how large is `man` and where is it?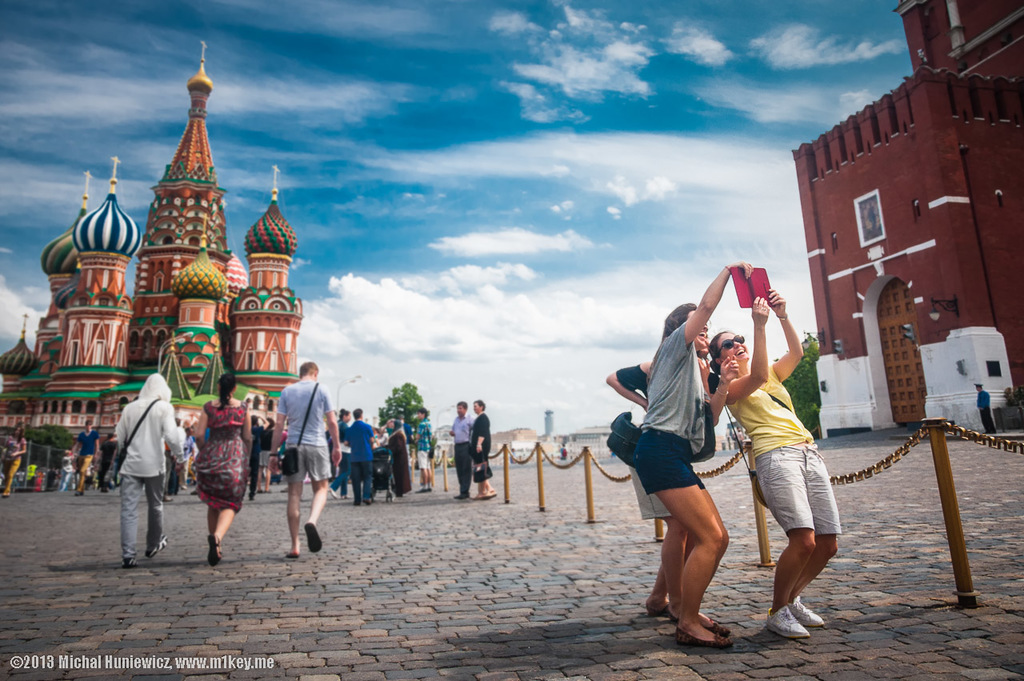
Bounding box: Rect(618, 274, 762, 655).
